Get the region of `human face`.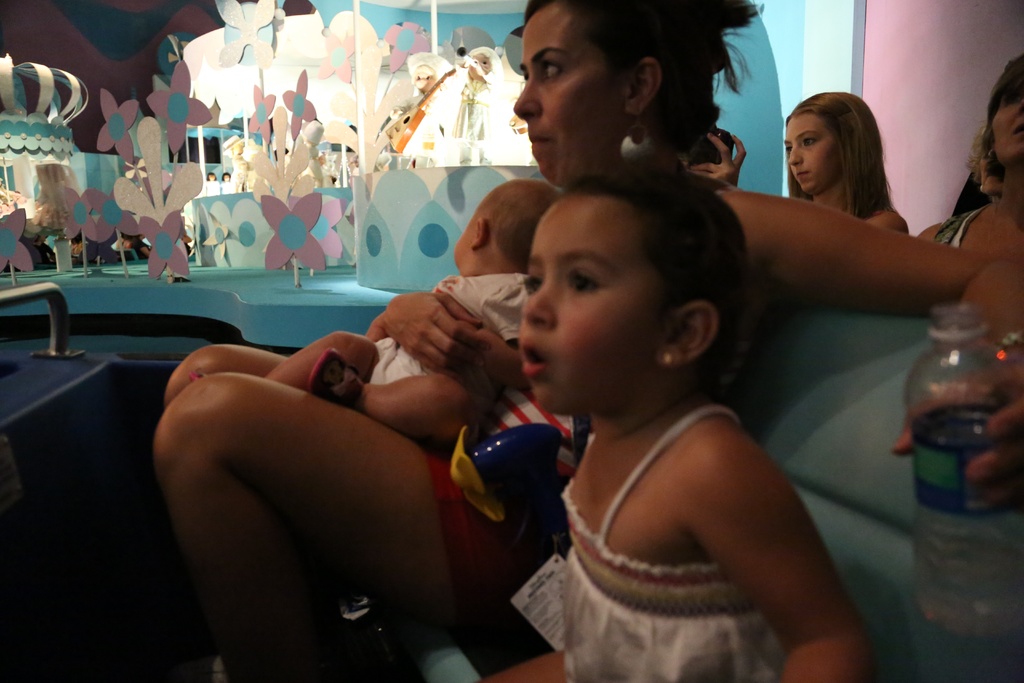
rect(513, 1, 626, 186).
